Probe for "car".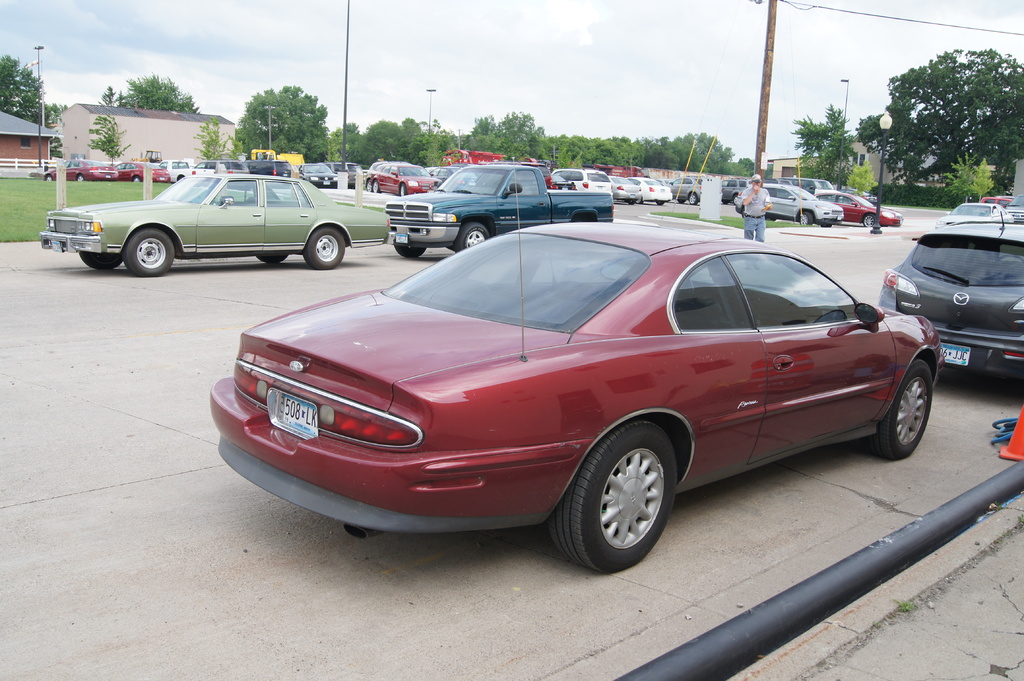
Probe result: 38 173 391 279.
